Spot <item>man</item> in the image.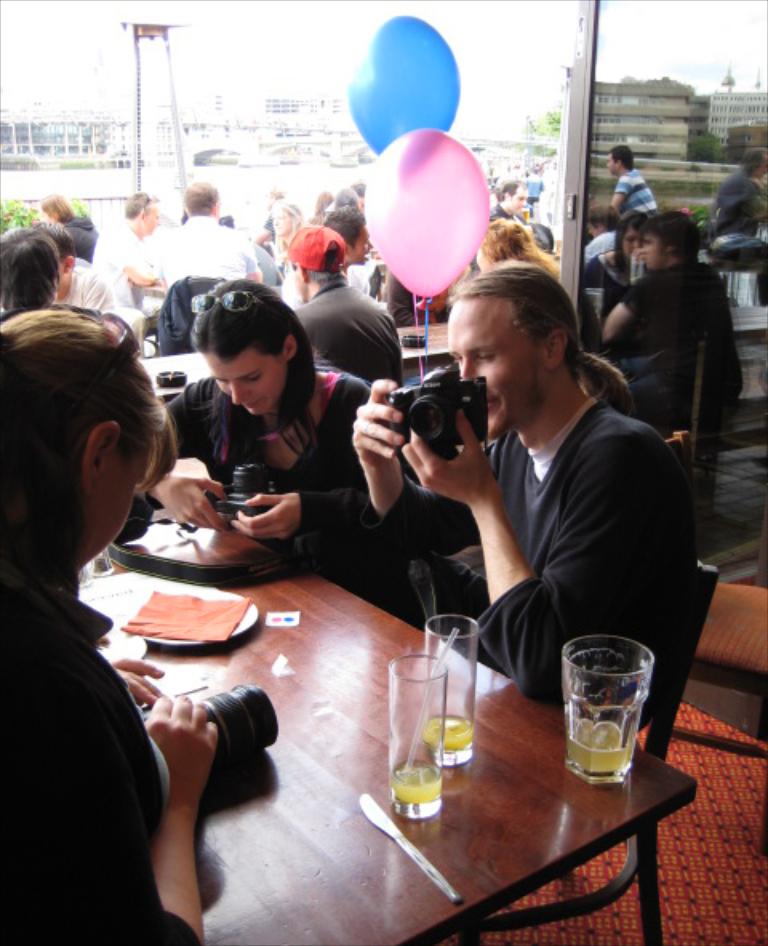
<item>man</item> found at crop(82, 189, 163, 362).
